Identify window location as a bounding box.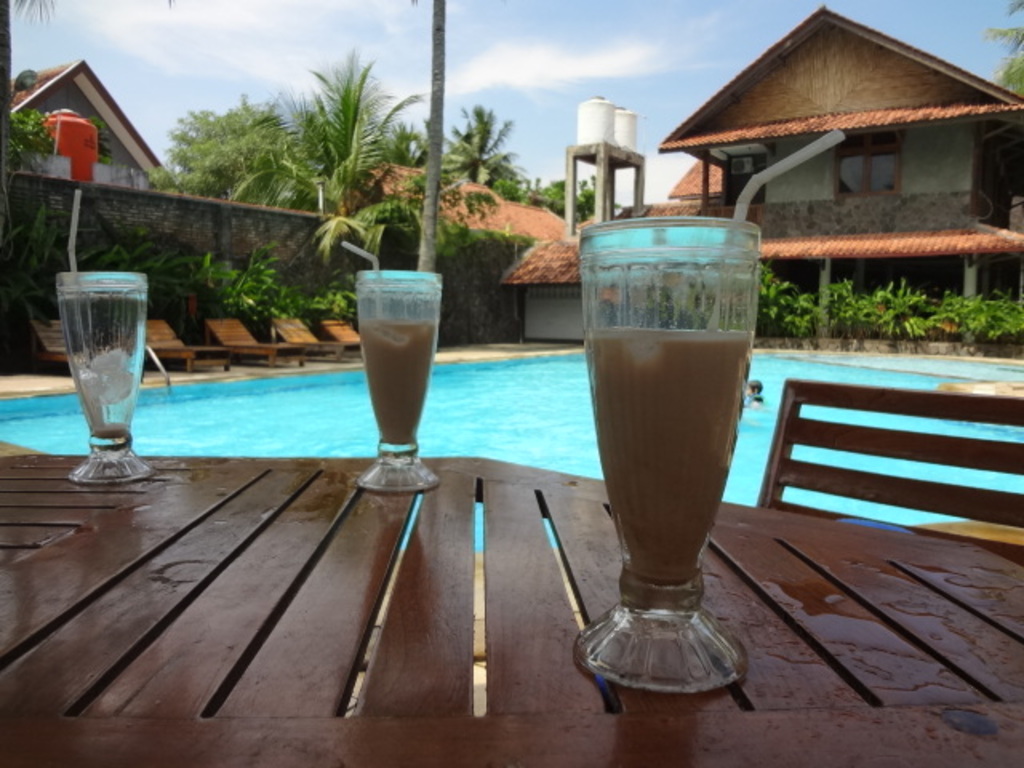
x1=829 y1=120 x2=901 y2=197.
